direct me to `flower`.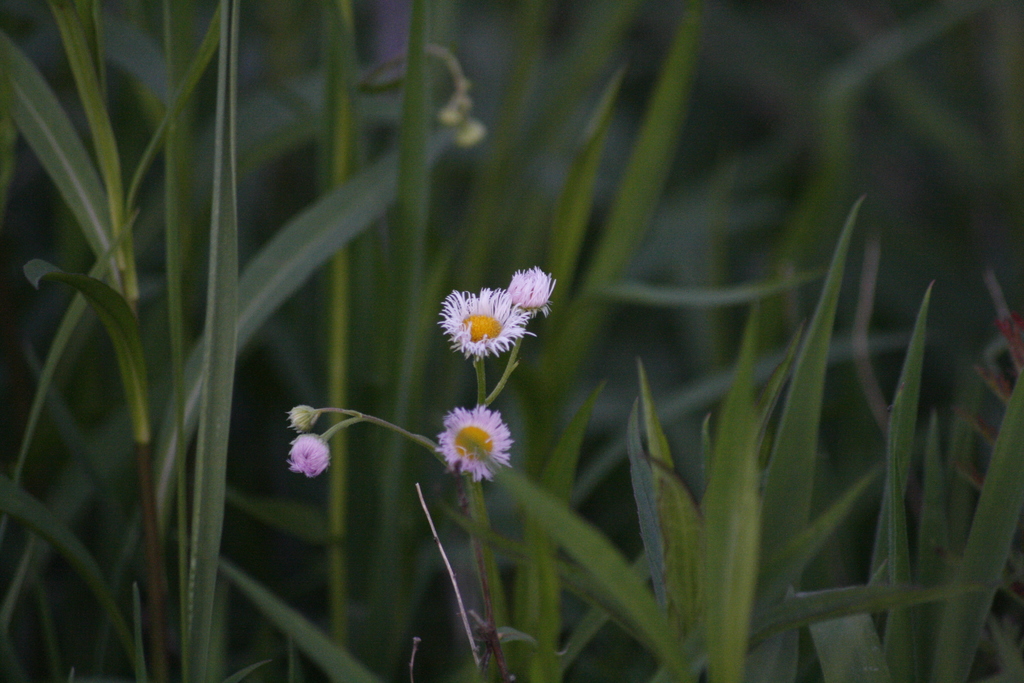
Direction: 424,393,520,486.
